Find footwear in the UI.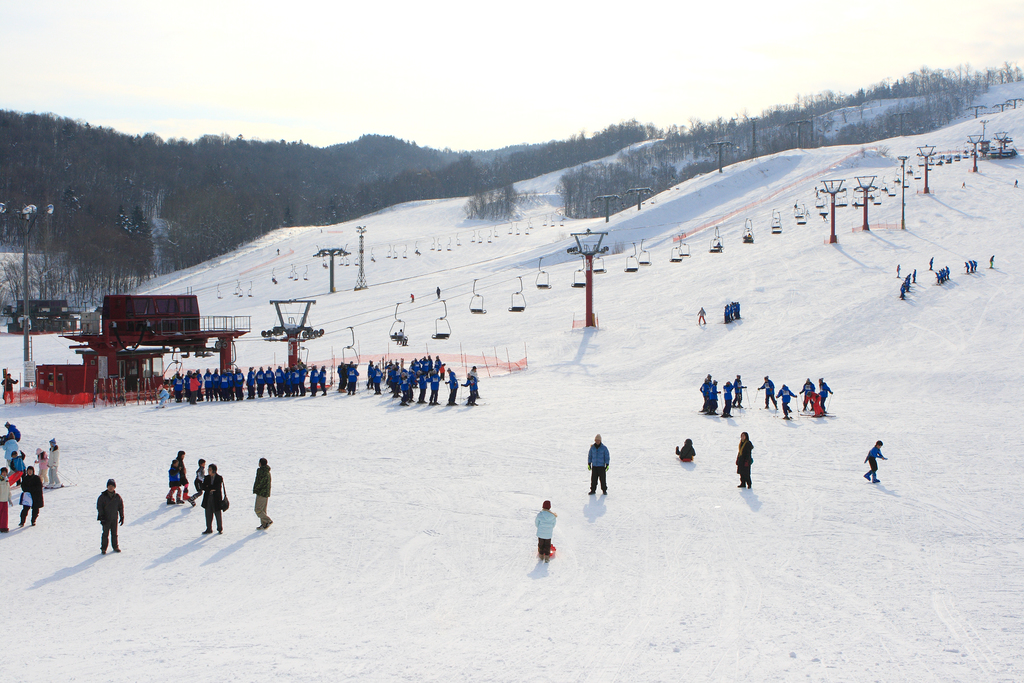
UI element at (left=219, top=530, right=223, bottom=534).
